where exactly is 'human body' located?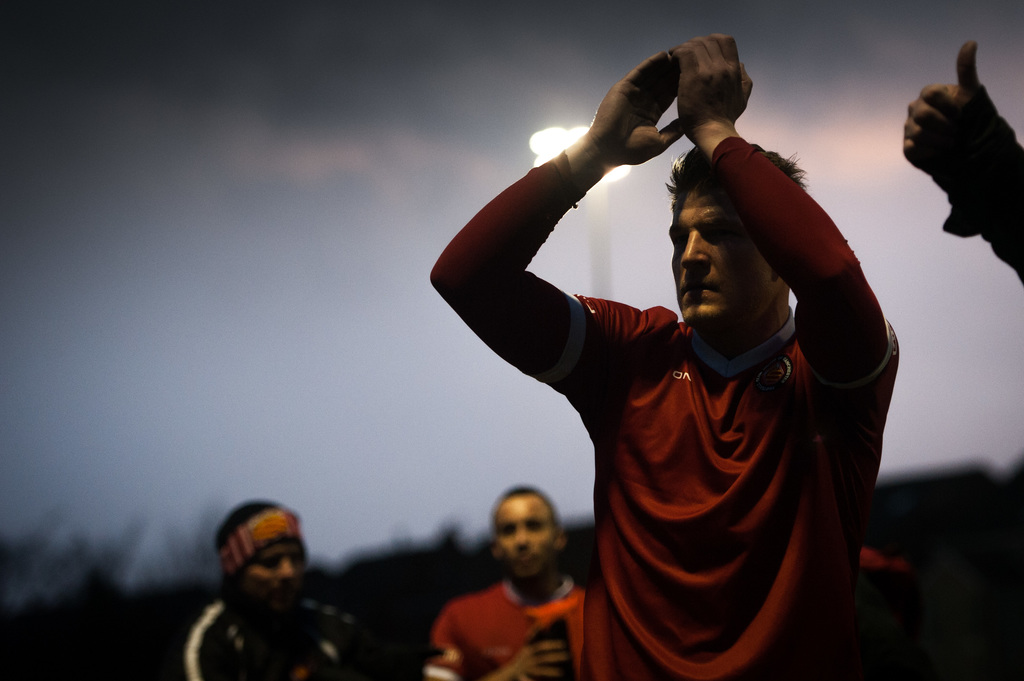
Its bounding box is locate(176, 497, 356, 680).
